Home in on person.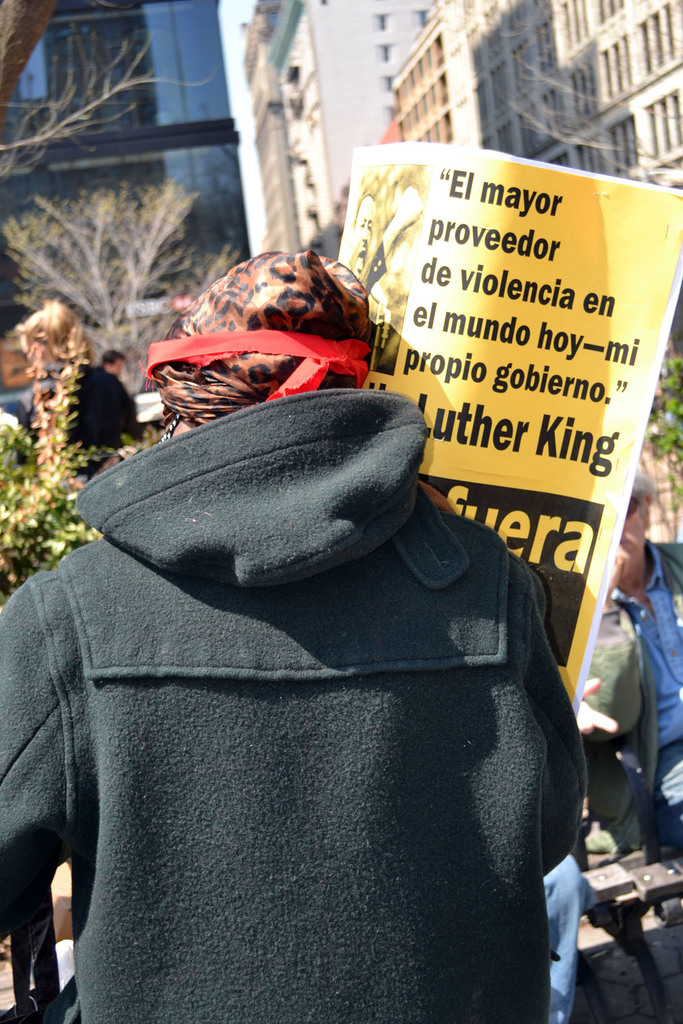
Homed in at [left=0, top=244, right=592, bottom=1023].
